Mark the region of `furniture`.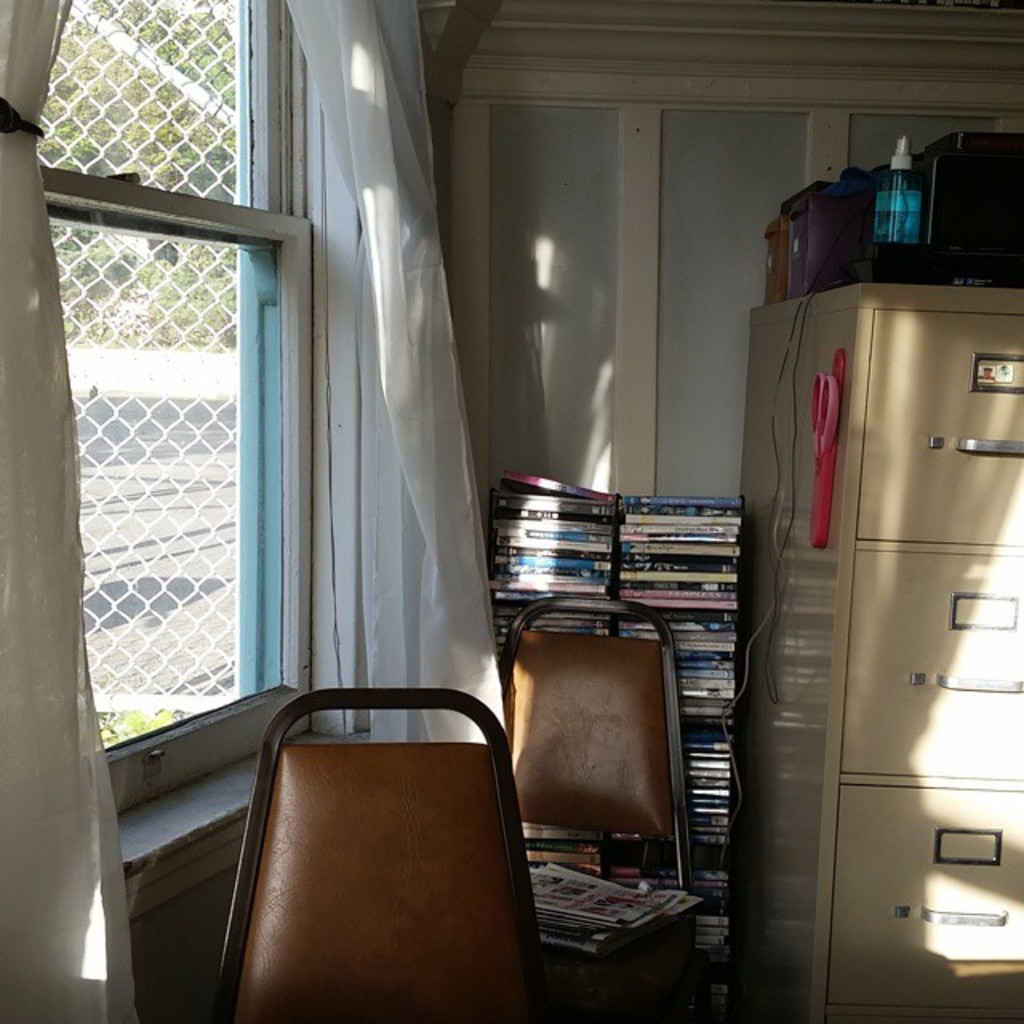
Region: BBox(726, 277, 1022, 1022).
